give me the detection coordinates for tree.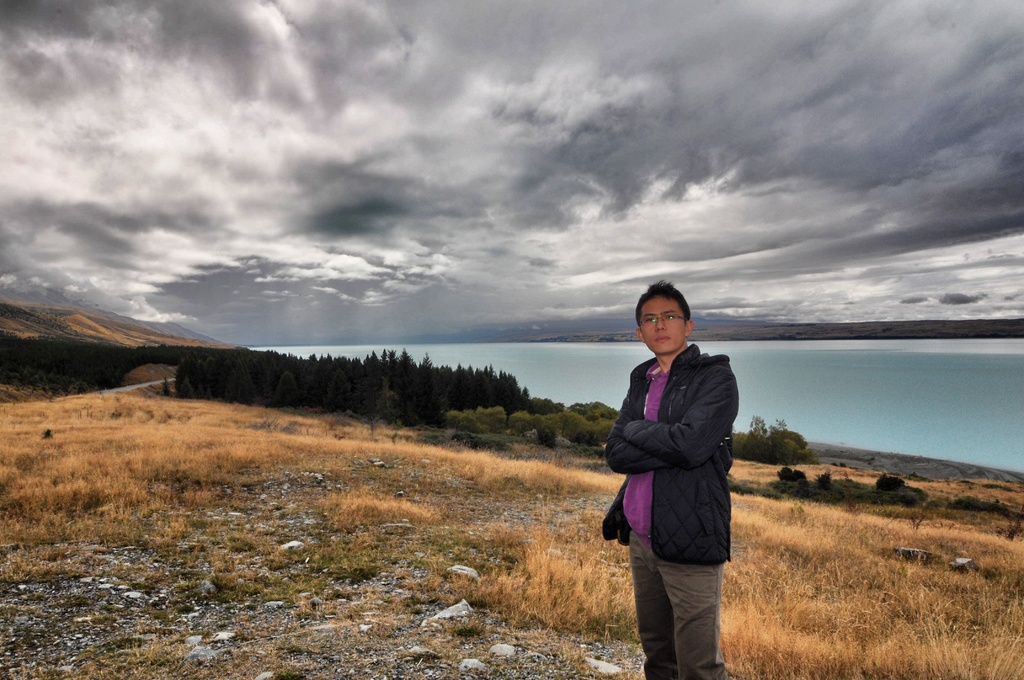
Rect(163, 349, 195, 397).
